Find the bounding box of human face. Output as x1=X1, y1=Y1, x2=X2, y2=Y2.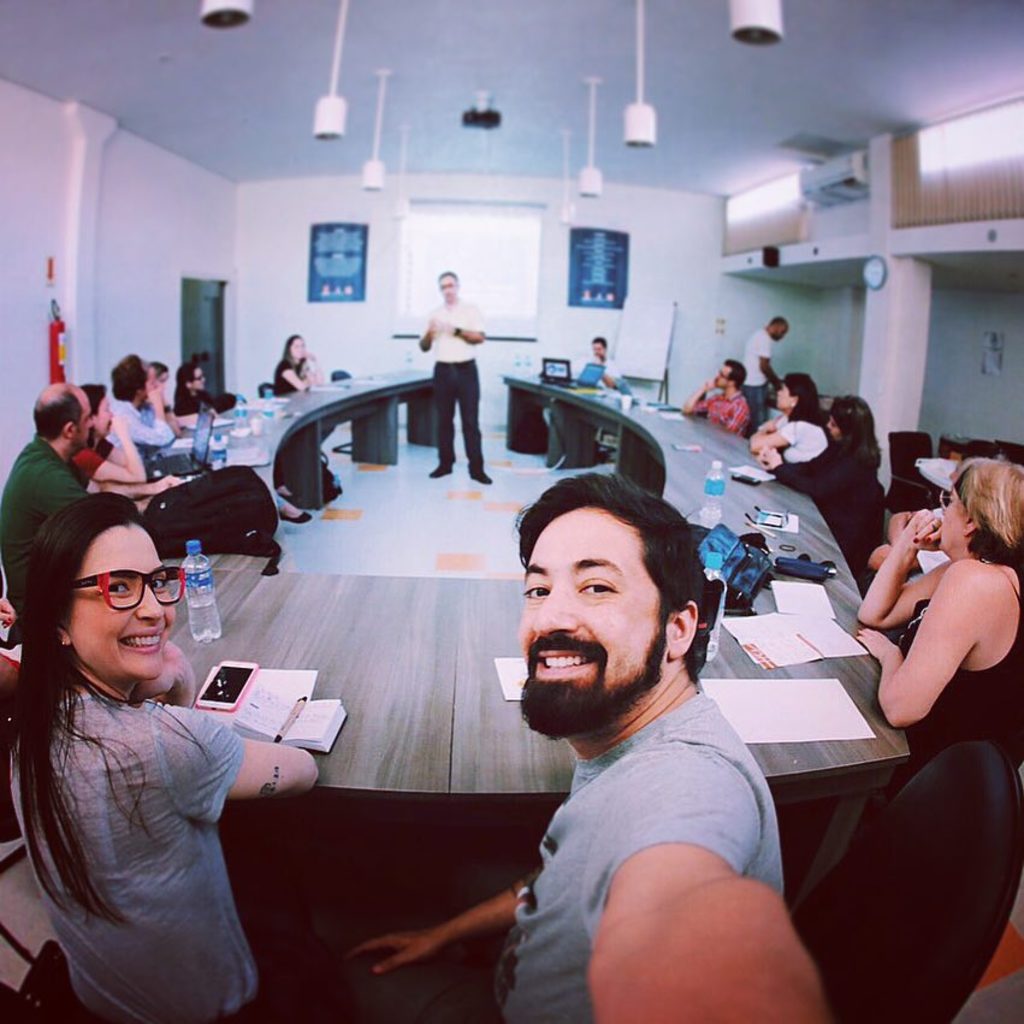
x1=936, y1=489, x2=983, y2=550.
